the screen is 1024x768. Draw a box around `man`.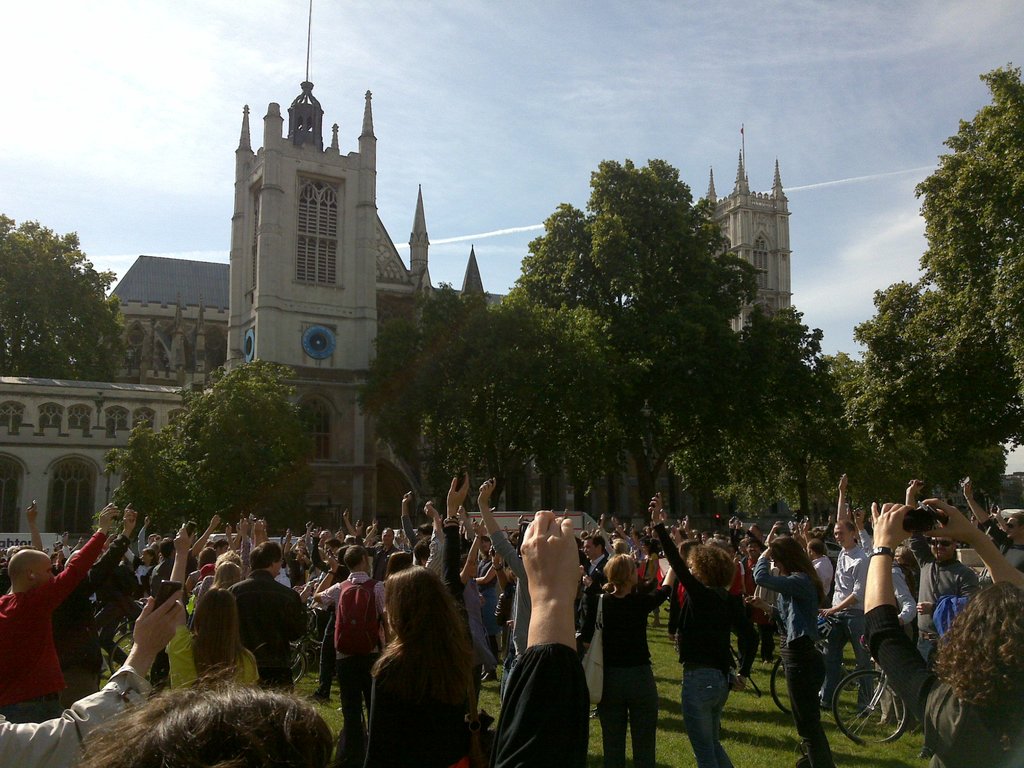
{"x1": 726, "y1": 516, "x2": 780, "y2": 662}.
